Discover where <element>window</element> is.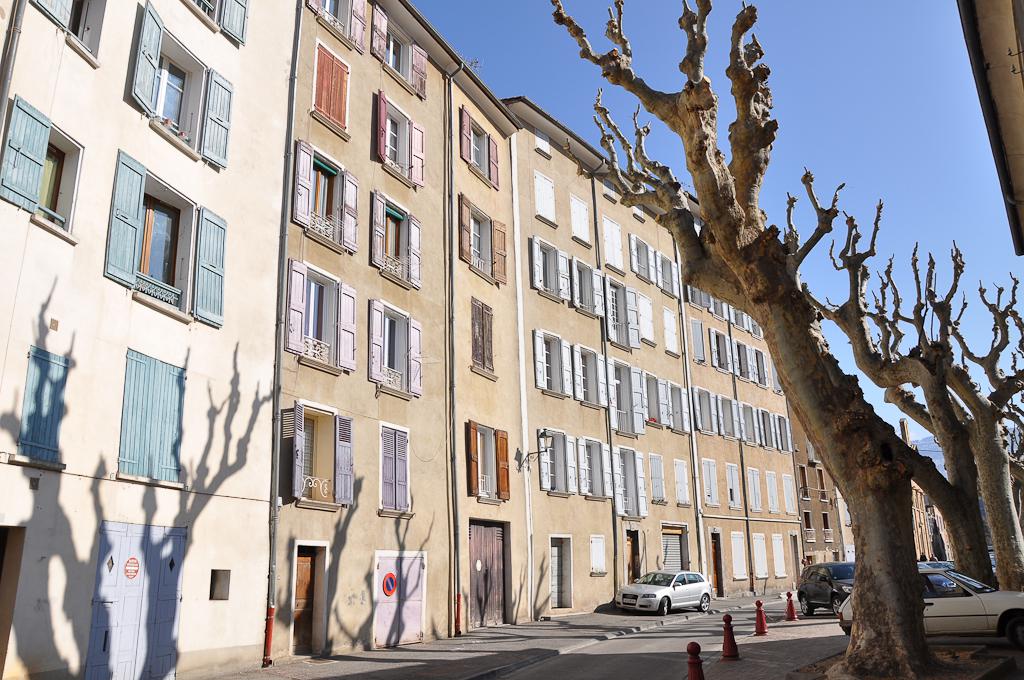
Discovered at [x1=617, y1=442, x2=647, y2=518].
